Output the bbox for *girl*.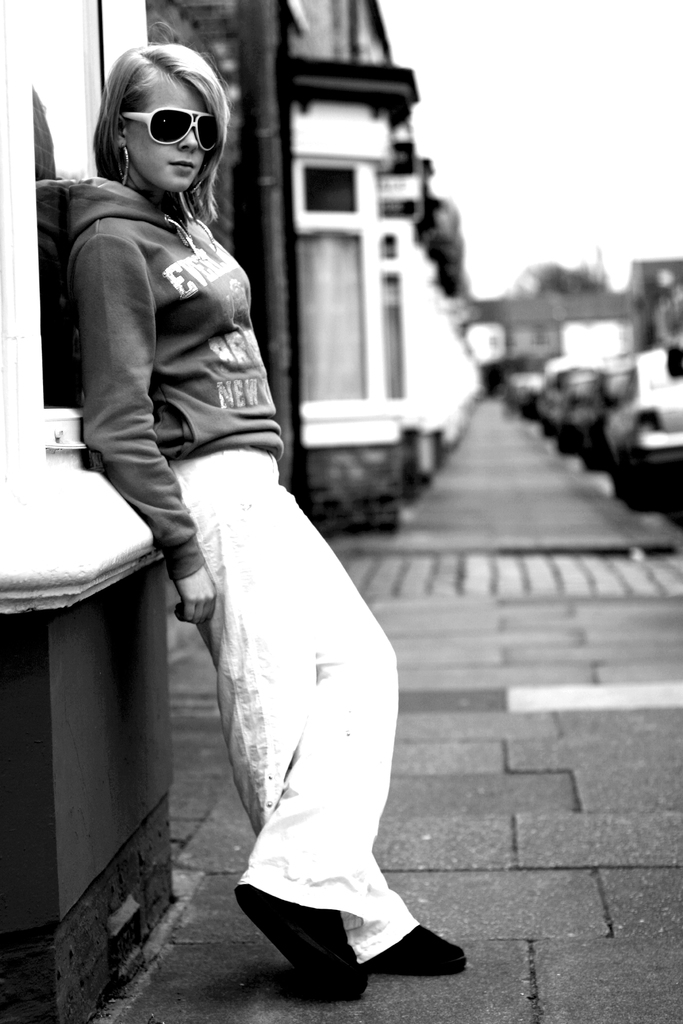
(left=73, top=44, right=472, bottom=1003).
